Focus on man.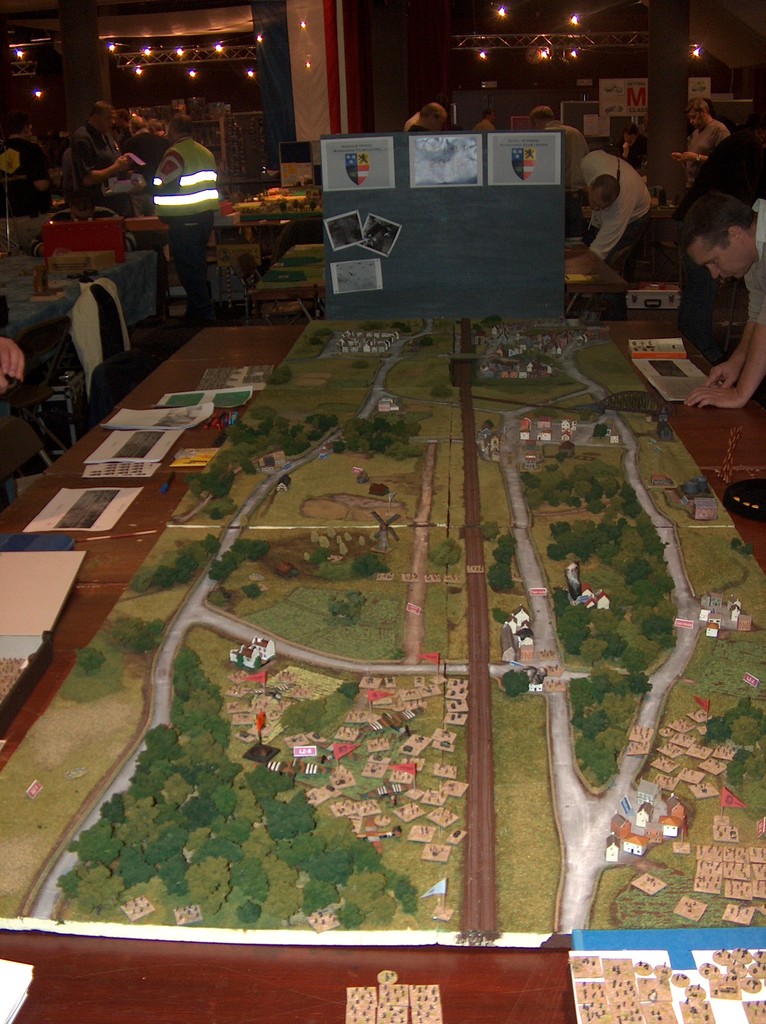
Focused at bbox=[675, 188, 765, 406].
